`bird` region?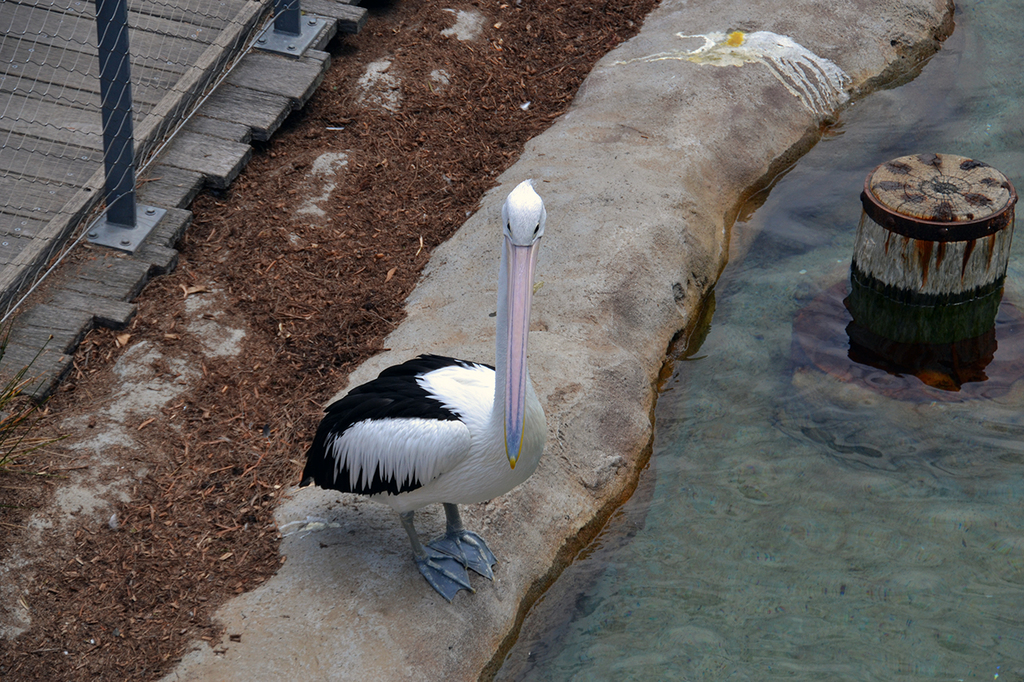
(left=315, top=197, right=562, bottom=597)
